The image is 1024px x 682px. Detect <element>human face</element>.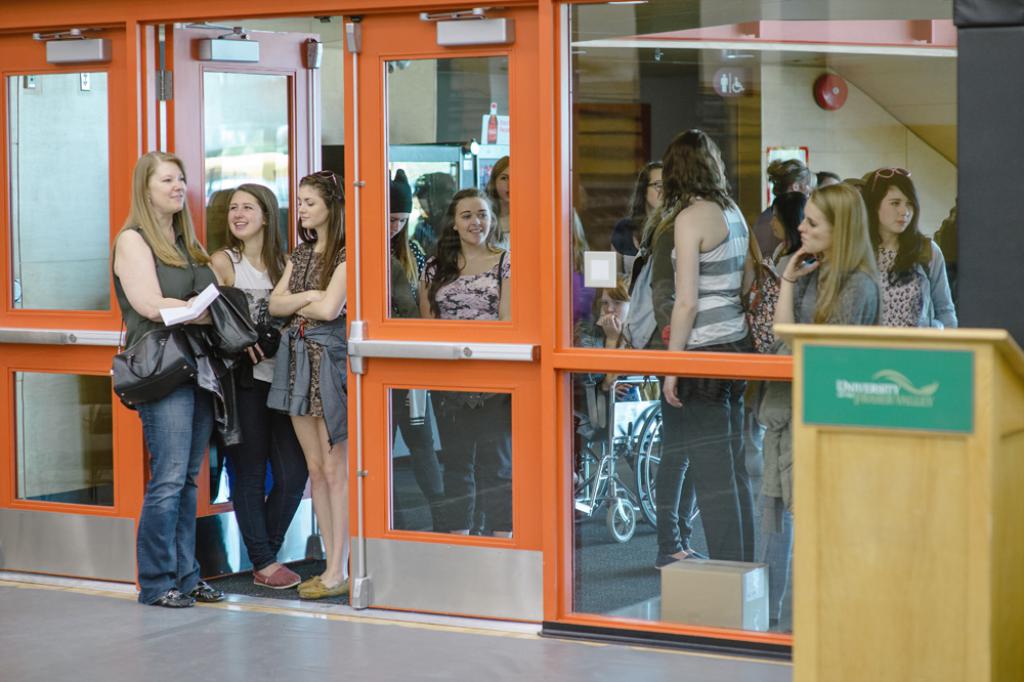
Detection: 874, 185, 913, 229.
